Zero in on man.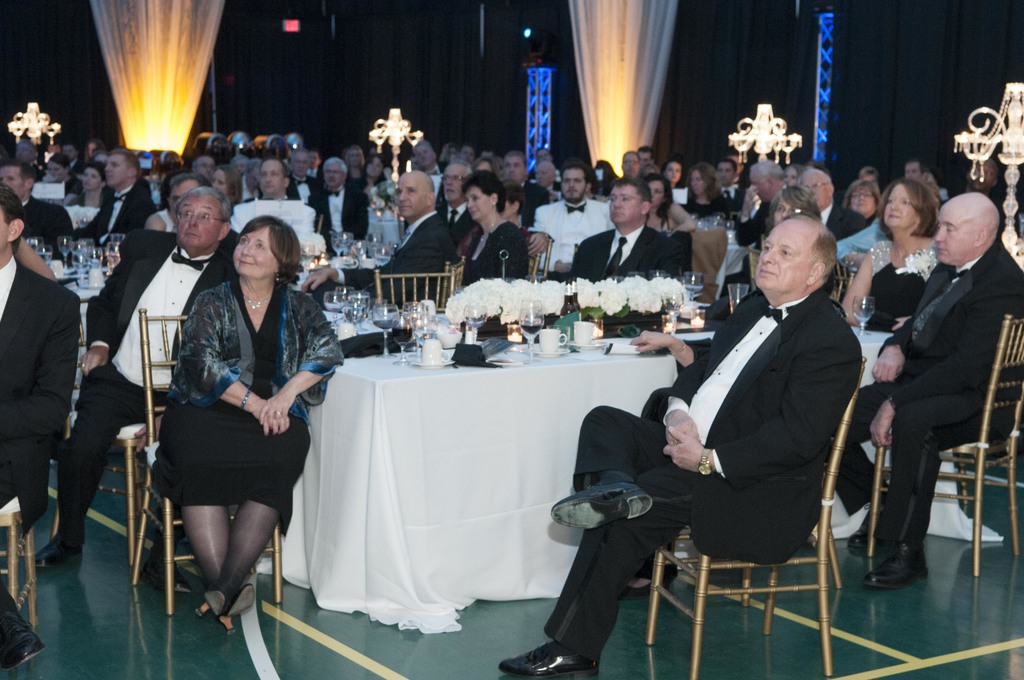
Zeroed in: [left=495, top=207, right=862, bottom=679].
